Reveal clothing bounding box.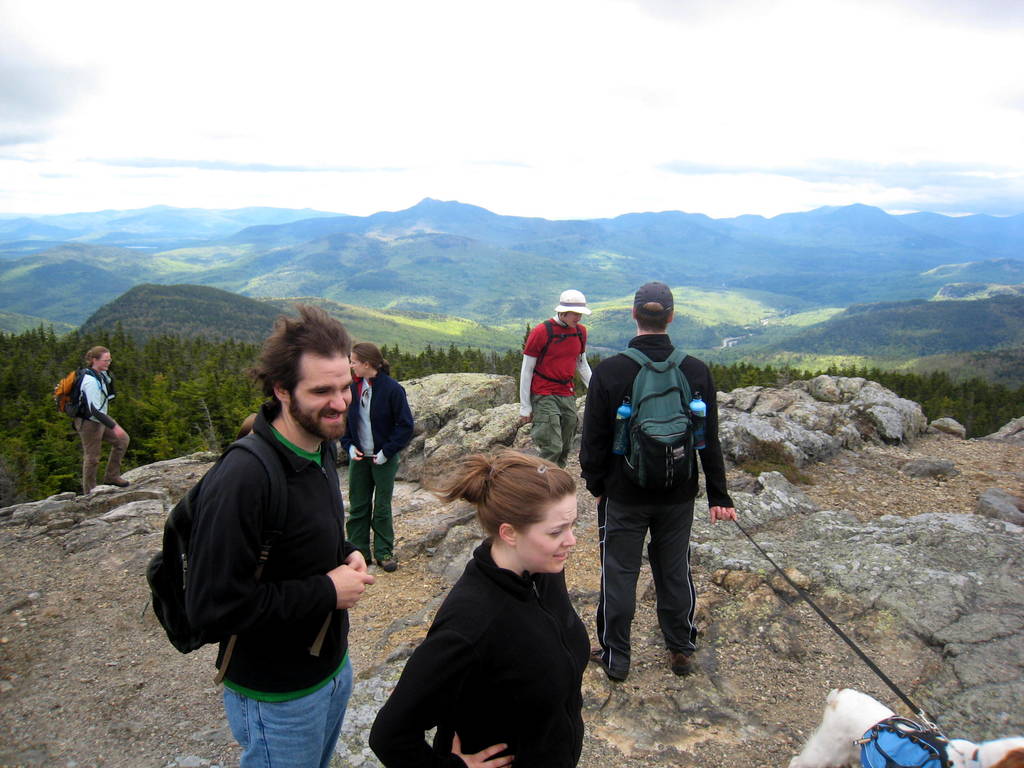
Revealed: crop(74, 372, 123, 495).
